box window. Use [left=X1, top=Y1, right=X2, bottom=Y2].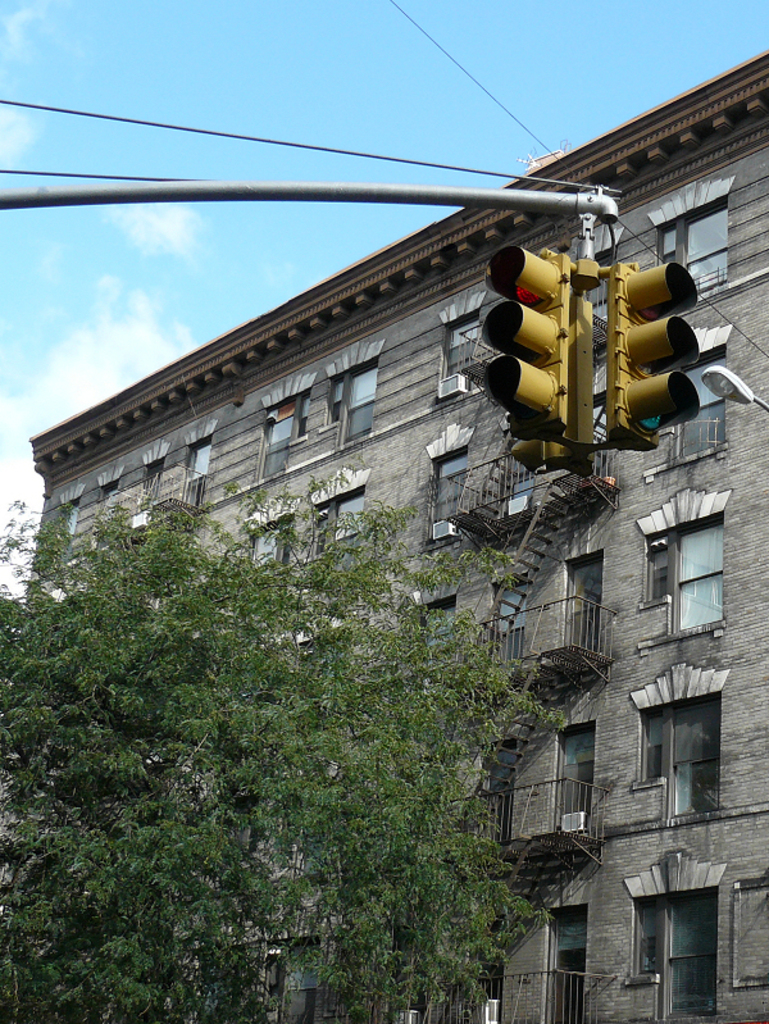
[left=258, top=374, right=309, bottom=481].
